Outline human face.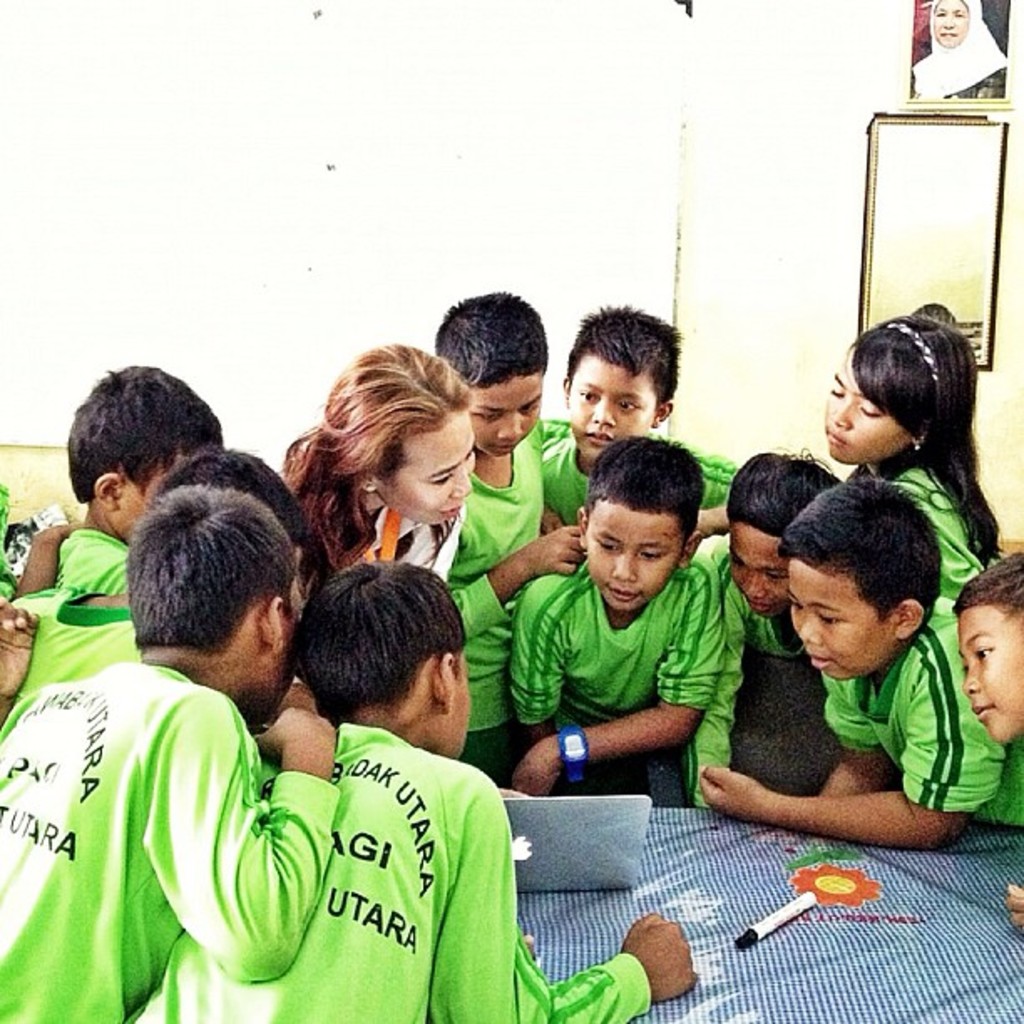
Outline: crop(785, 564, 893, 679).
